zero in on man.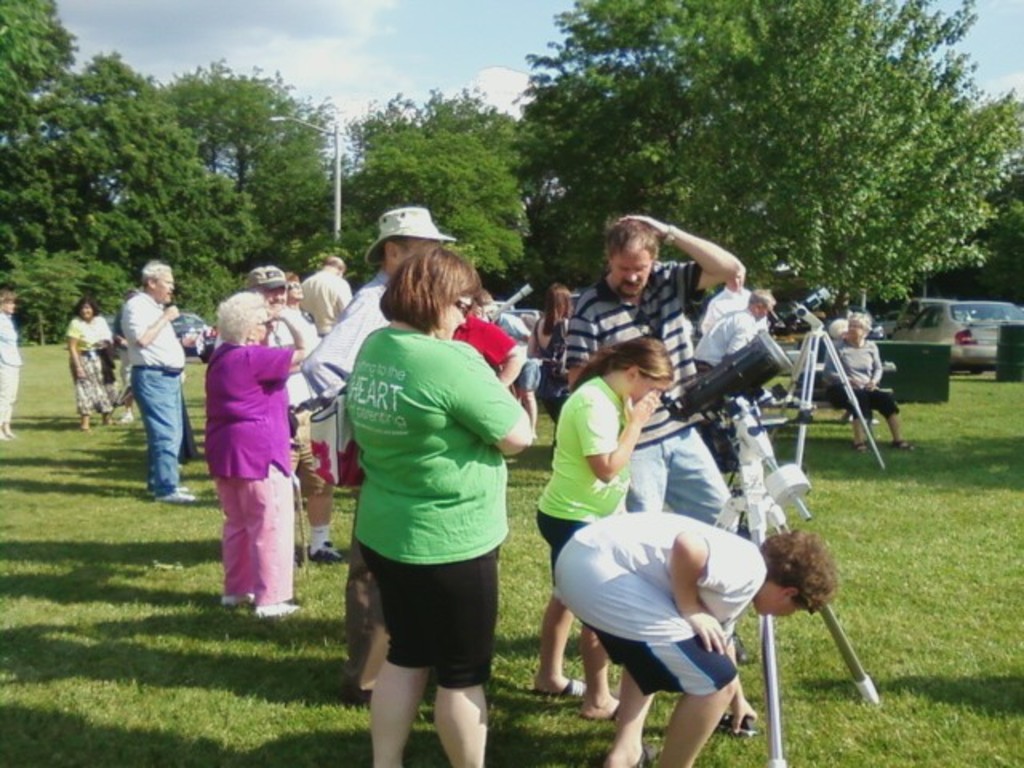
Zeroed in: crop(291, 254, 354, 341).
